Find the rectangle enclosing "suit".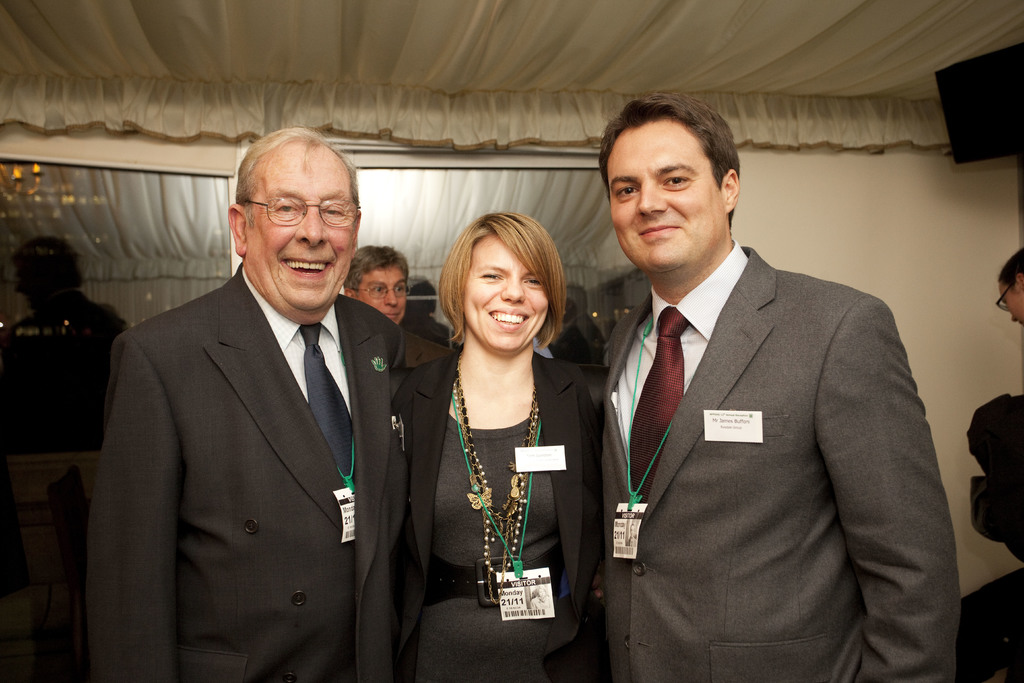
box=[382, 336, 600, 678].
